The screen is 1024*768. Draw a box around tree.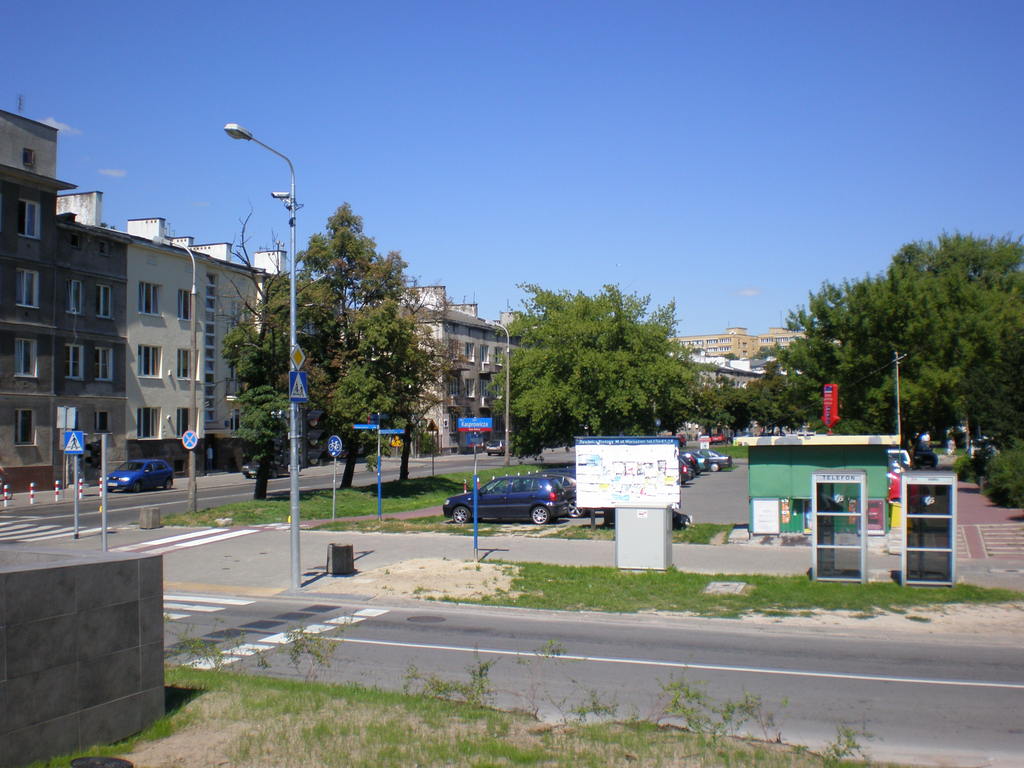
bbox=[700, 364, 750, 426].
